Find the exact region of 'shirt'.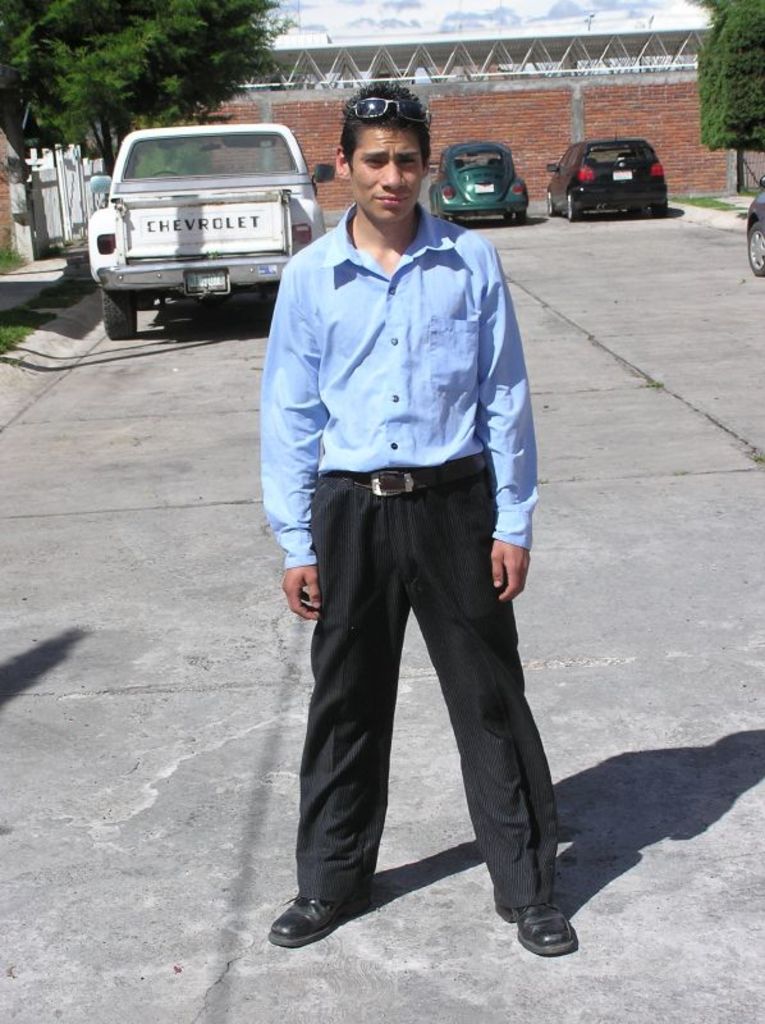
Exact region: BBox(252, 198, 542, 572).
